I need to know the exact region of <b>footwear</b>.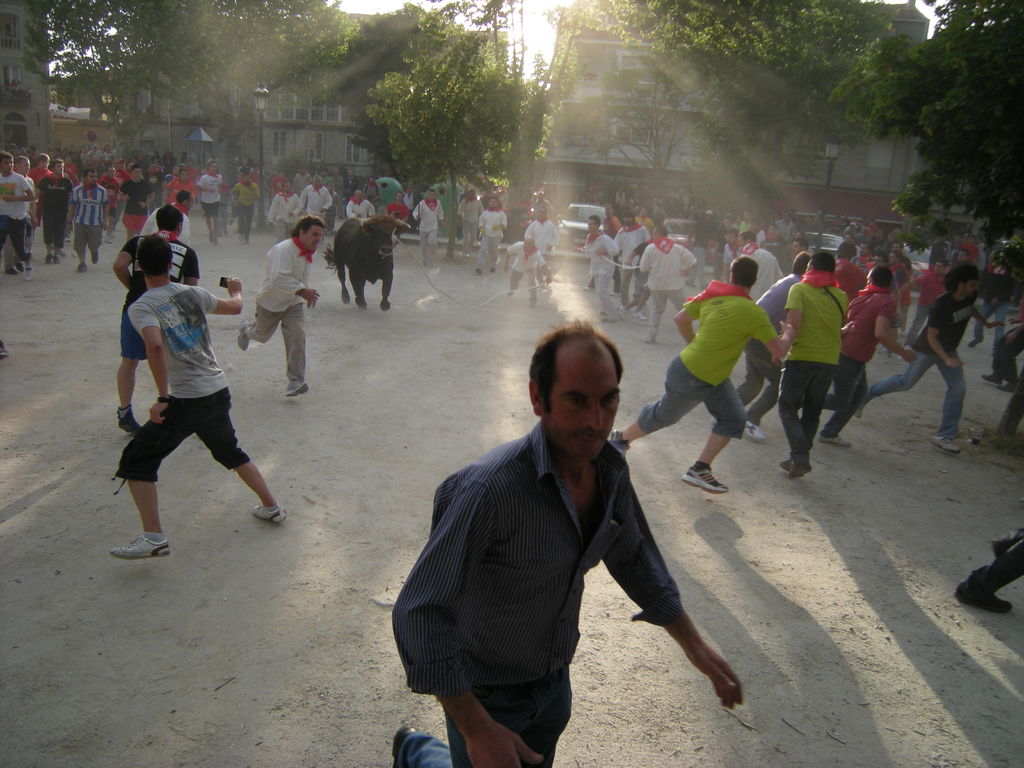
Region: x1=248 y1=500 x2=291 y2=522.
